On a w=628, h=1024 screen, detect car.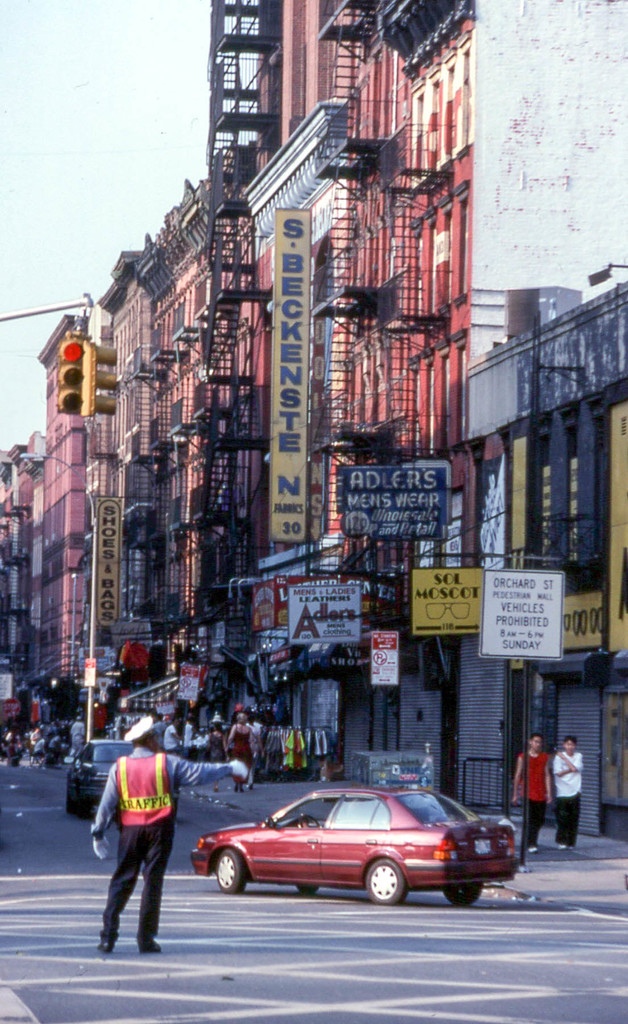
x1=188 y1=784 x2=522 y2=907.
